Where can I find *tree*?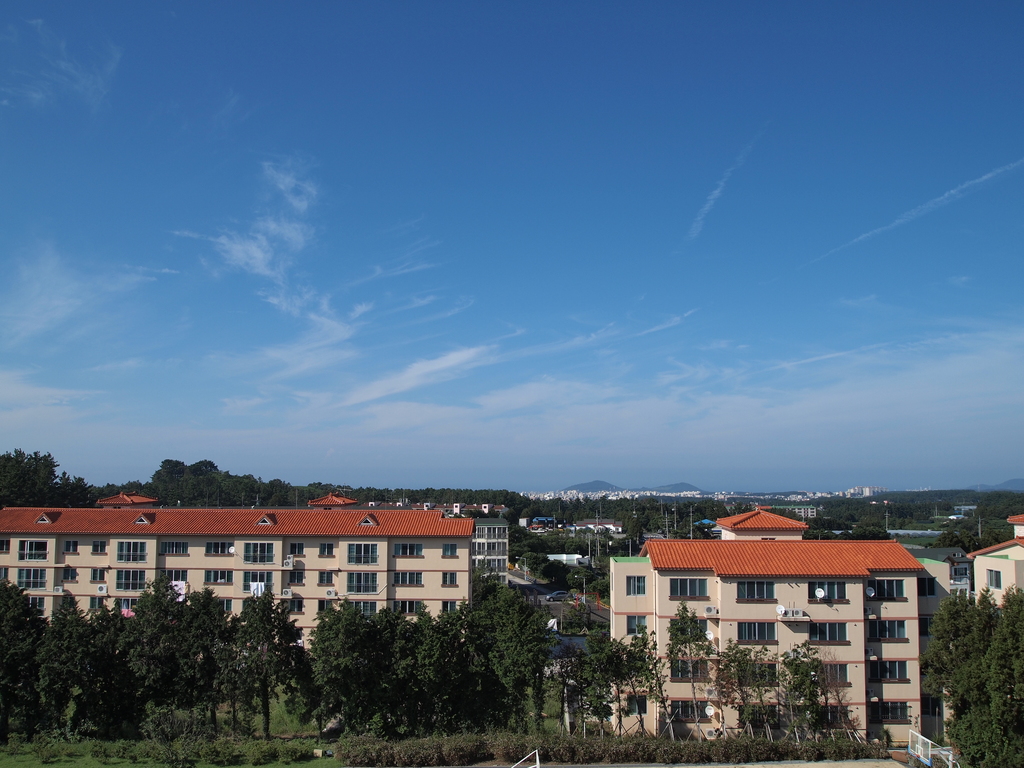
You can find it at 911:491:972:515.
